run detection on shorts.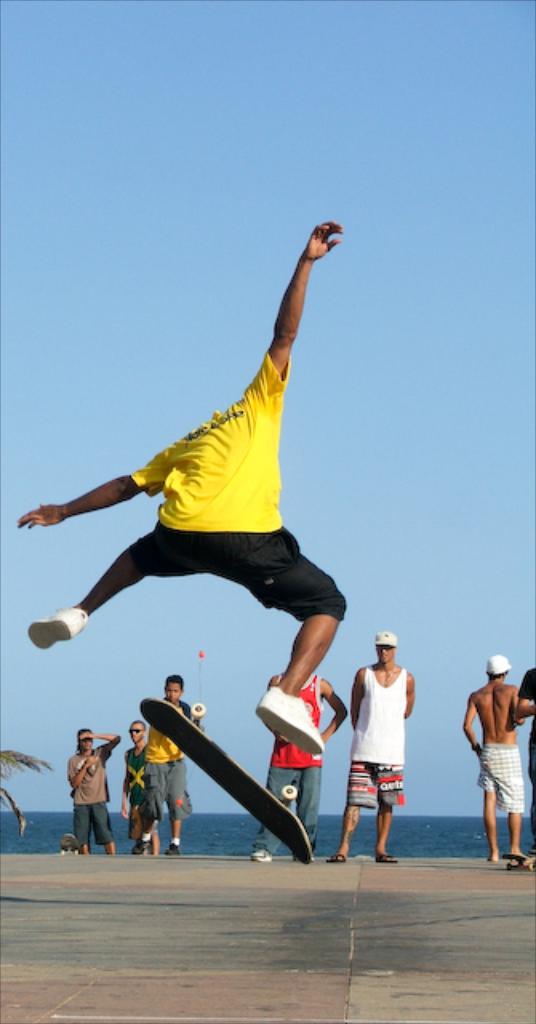
Result: locate(126, 523, 346, 627).
